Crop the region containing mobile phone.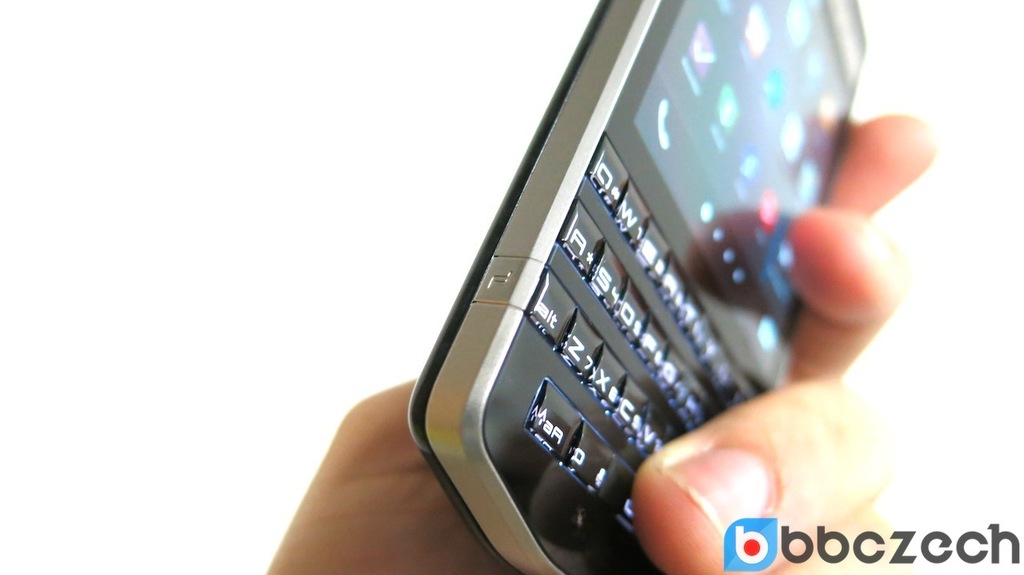
Crop region: crop(390, 0, 877, 569).
